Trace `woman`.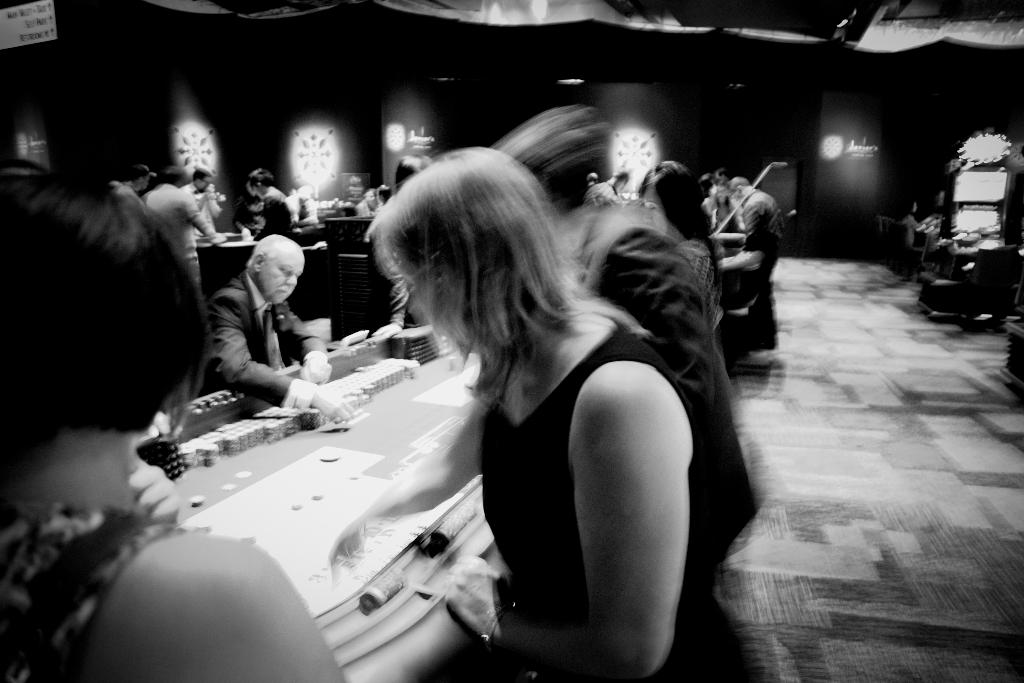
Traced to 328, 147, 700, 682.
